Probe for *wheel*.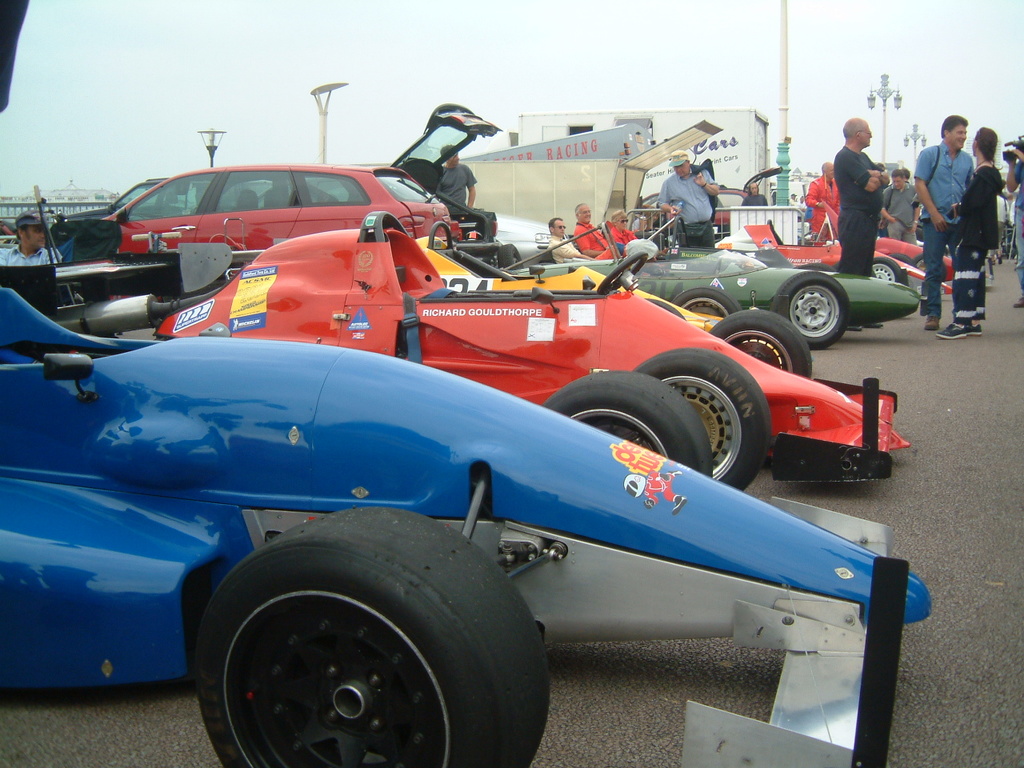
Probe result: 598, 253, 646, 294.
